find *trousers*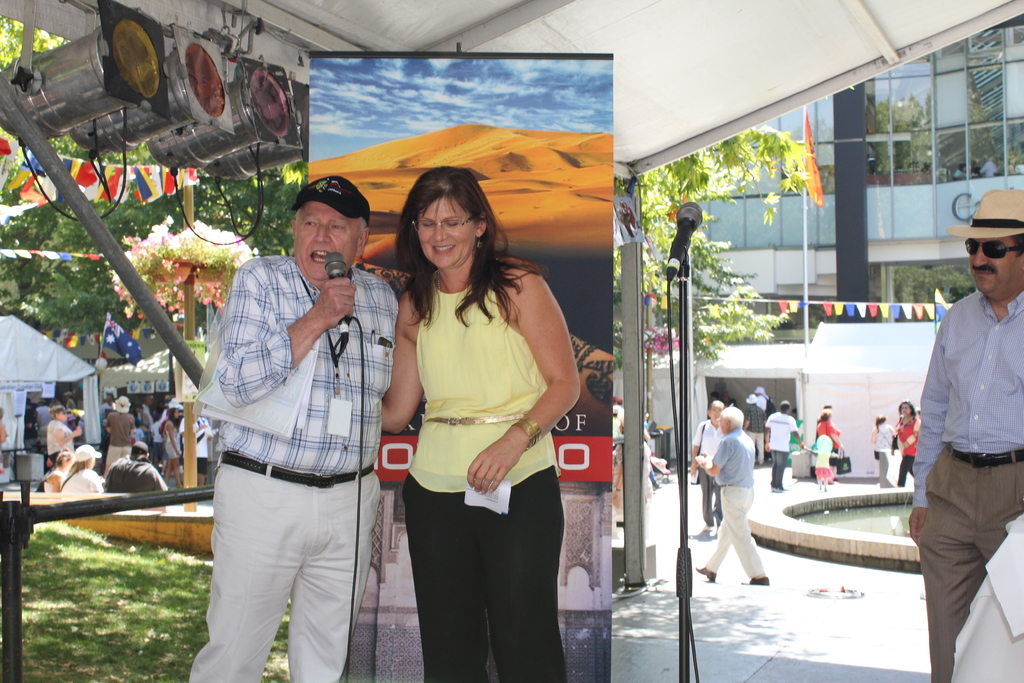
(left=916, top=439, right=1023, bottom=682)
